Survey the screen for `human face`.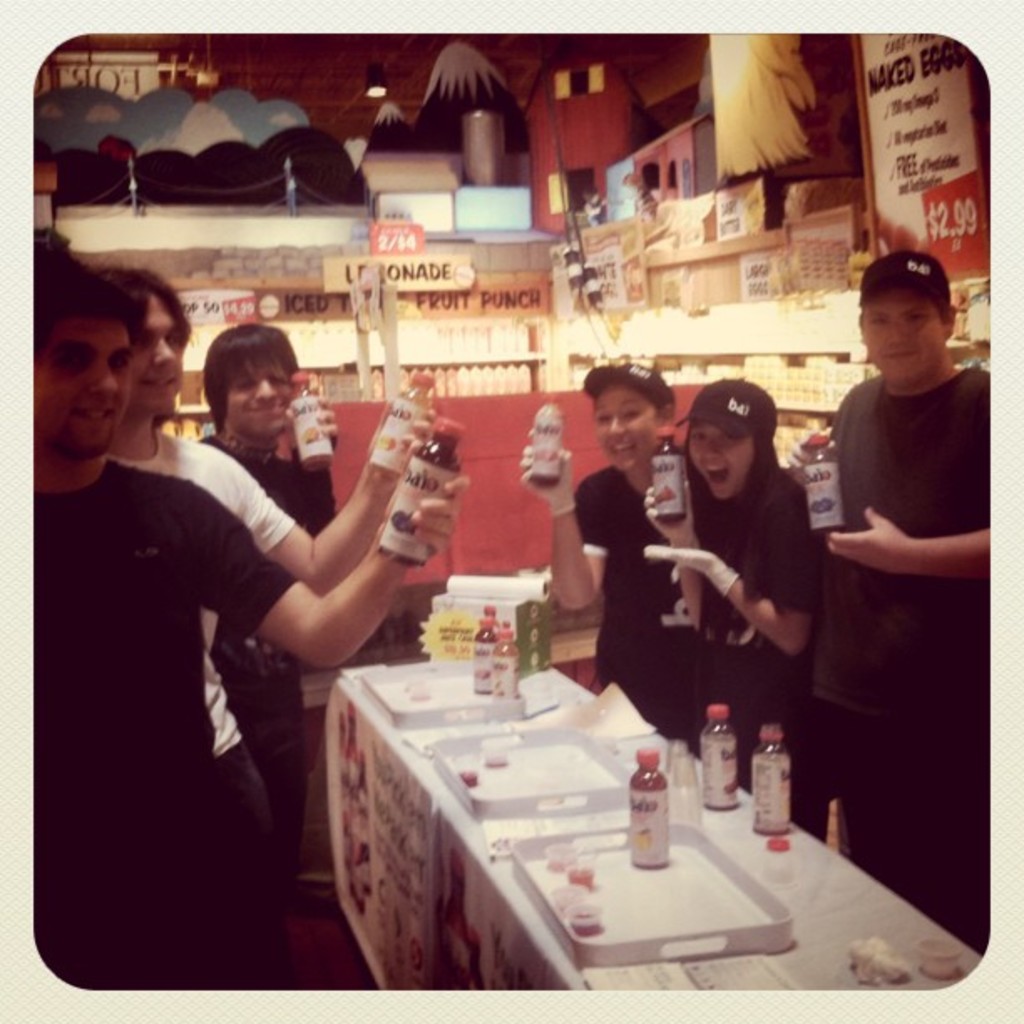
Survey found: pyautogui.locateOnScreen(223, 341, 293, 433).
